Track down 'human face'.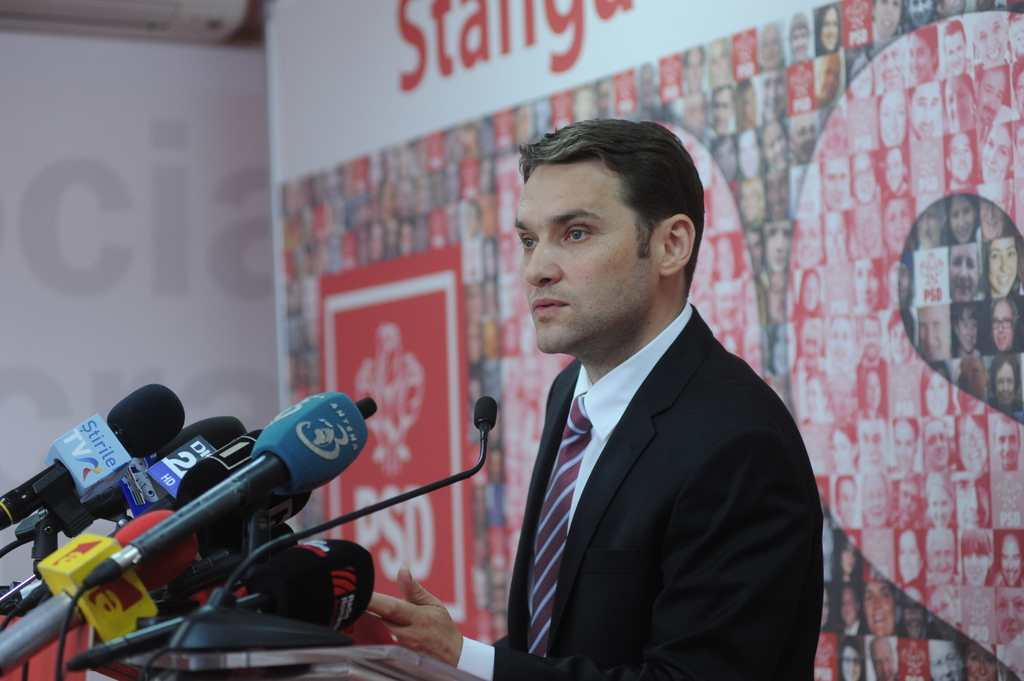
Tracked to rect(739, 127, 758, 176).
